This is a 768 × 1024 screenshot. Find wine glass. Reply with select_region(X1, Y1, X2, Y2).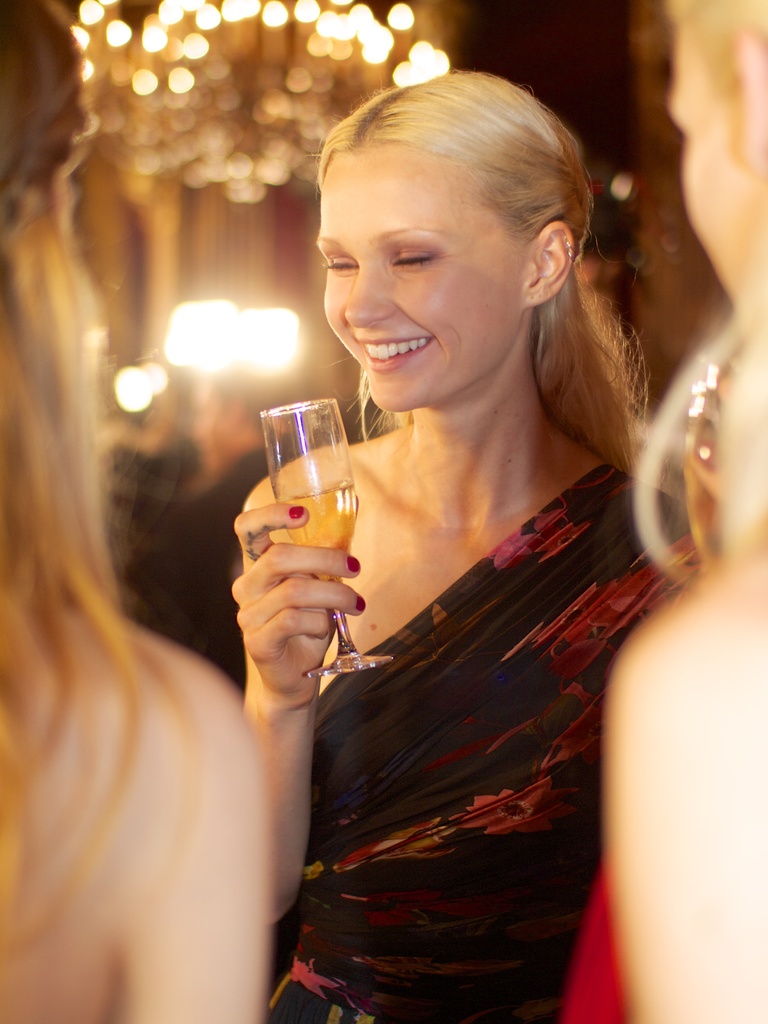
select_region(254, 396, 396, 679).
